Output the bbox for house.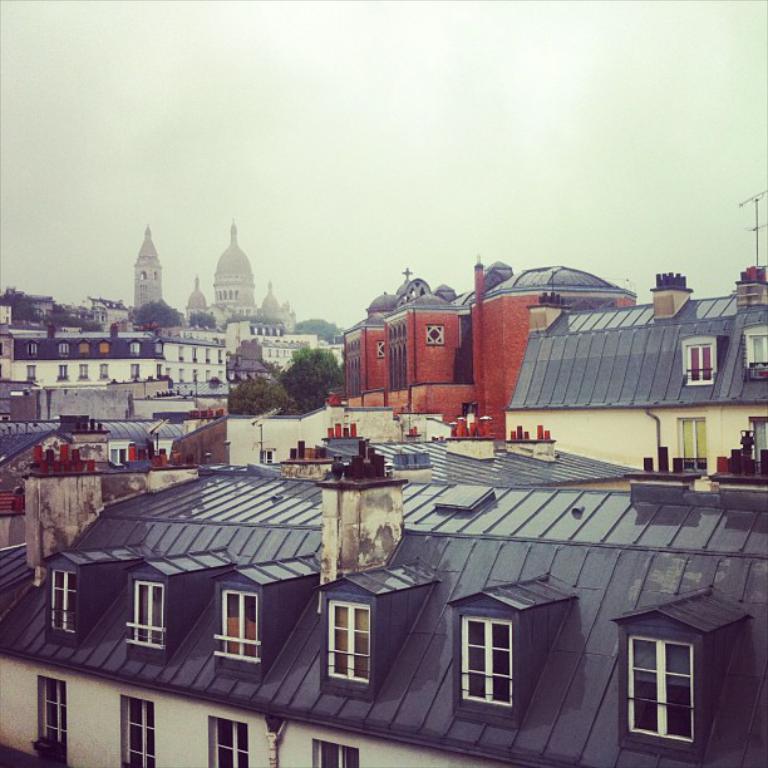
locate(134, 231, 157, 314).
